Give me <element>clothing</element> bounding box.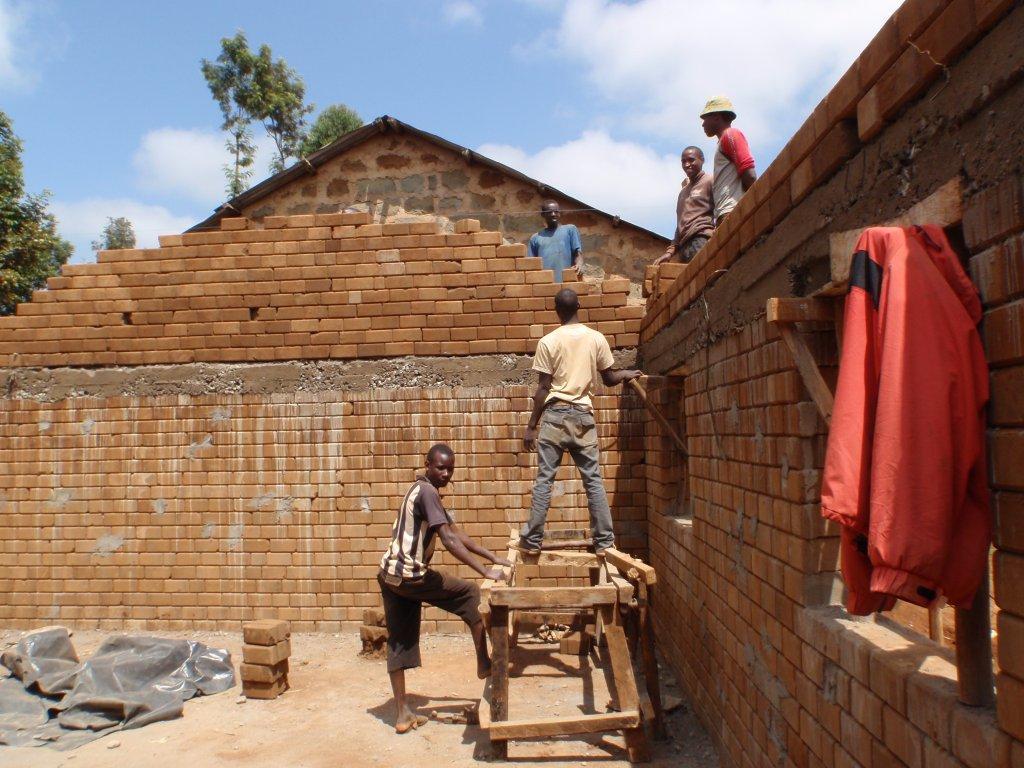
rect(377, 474, 488, 682).
